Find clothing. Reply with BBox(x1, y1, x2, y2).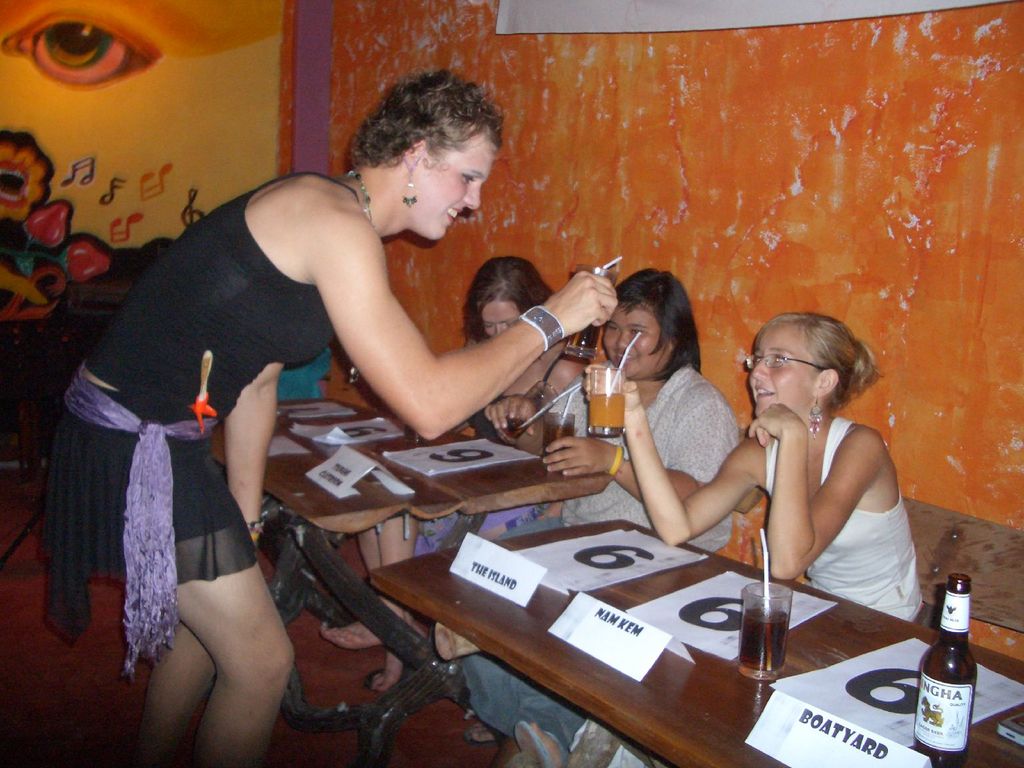
BBox(409, 356, 569, 563).
